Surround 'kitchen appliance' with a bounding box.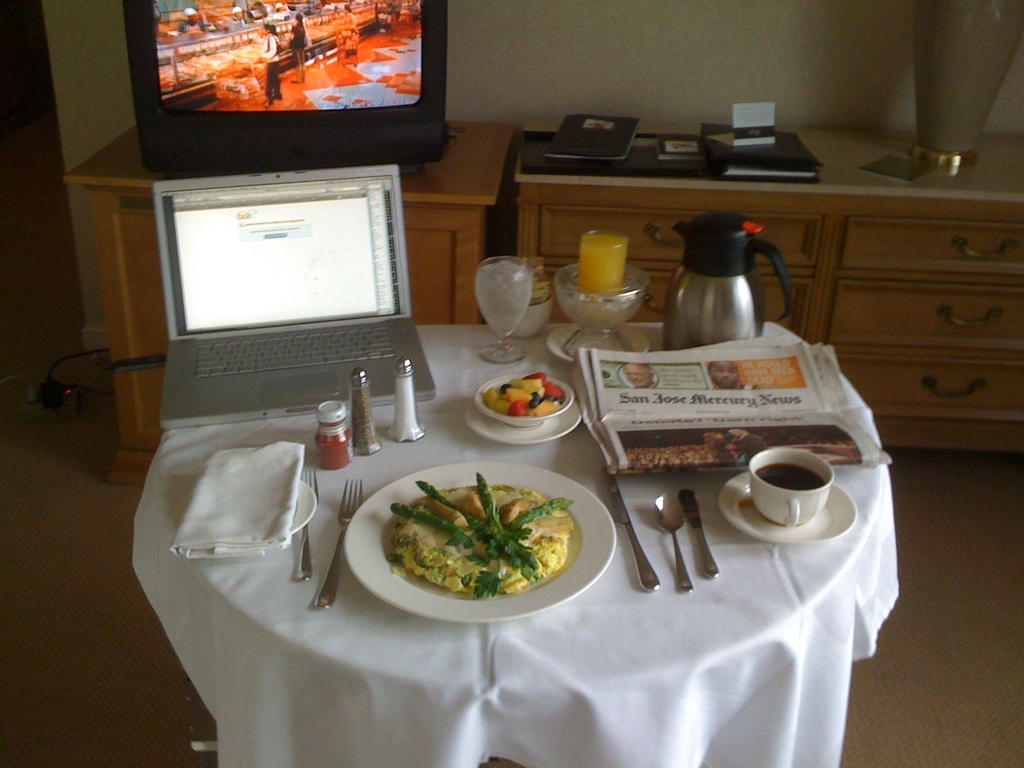
[349, 365, 380, 454].
